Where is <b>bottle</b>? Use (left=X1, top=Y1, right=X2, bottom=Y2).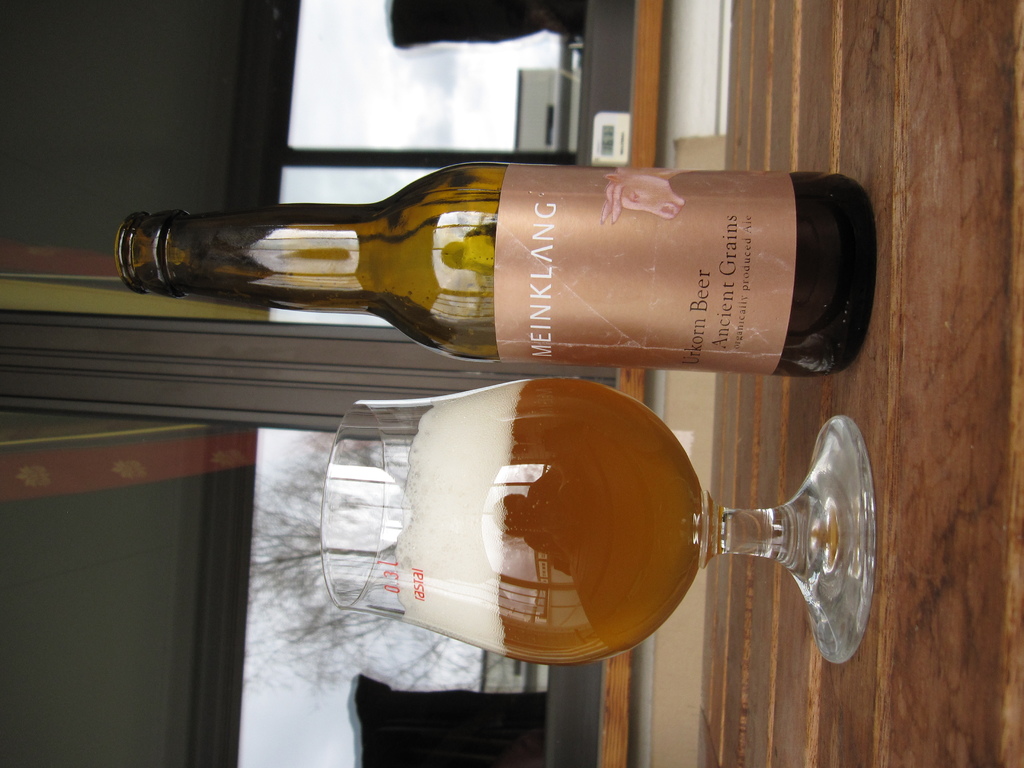
(left=115, top=159, right=916, bottom=373).
